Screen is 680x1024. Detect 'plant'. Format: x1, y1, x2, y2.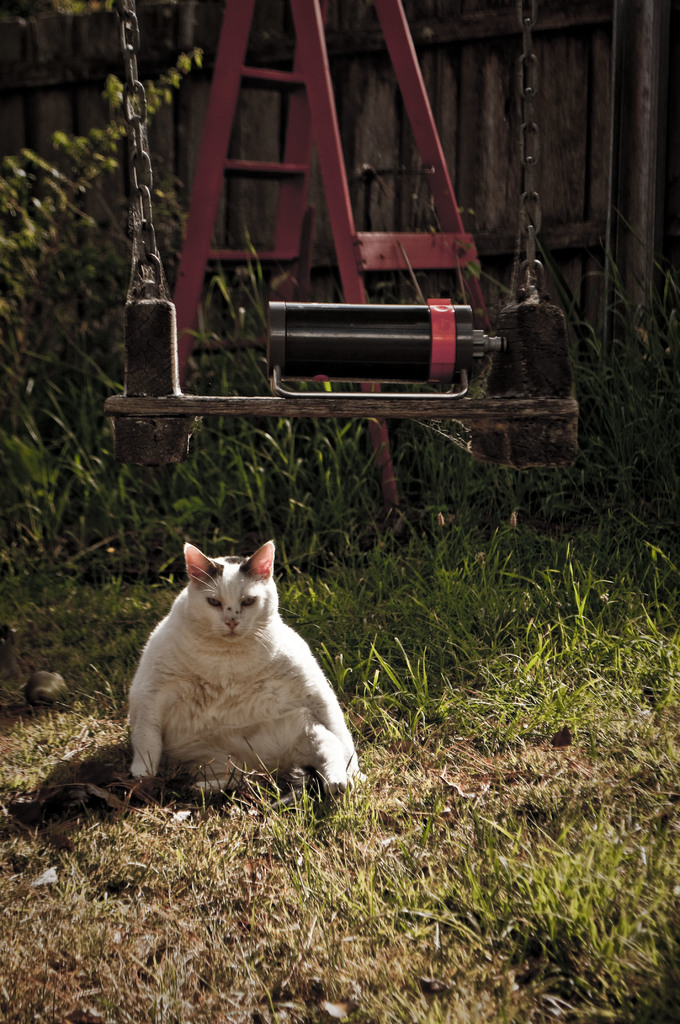
483, 211, 677, 548.
